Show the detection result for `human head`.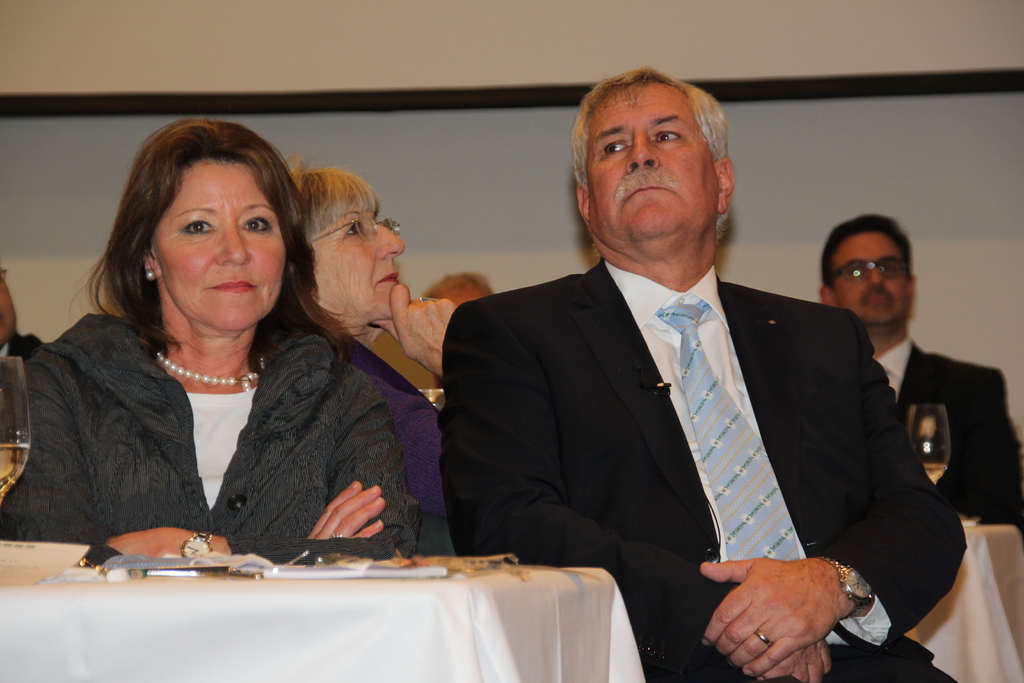
[left=297, top=161, right=404, bottom=325].
